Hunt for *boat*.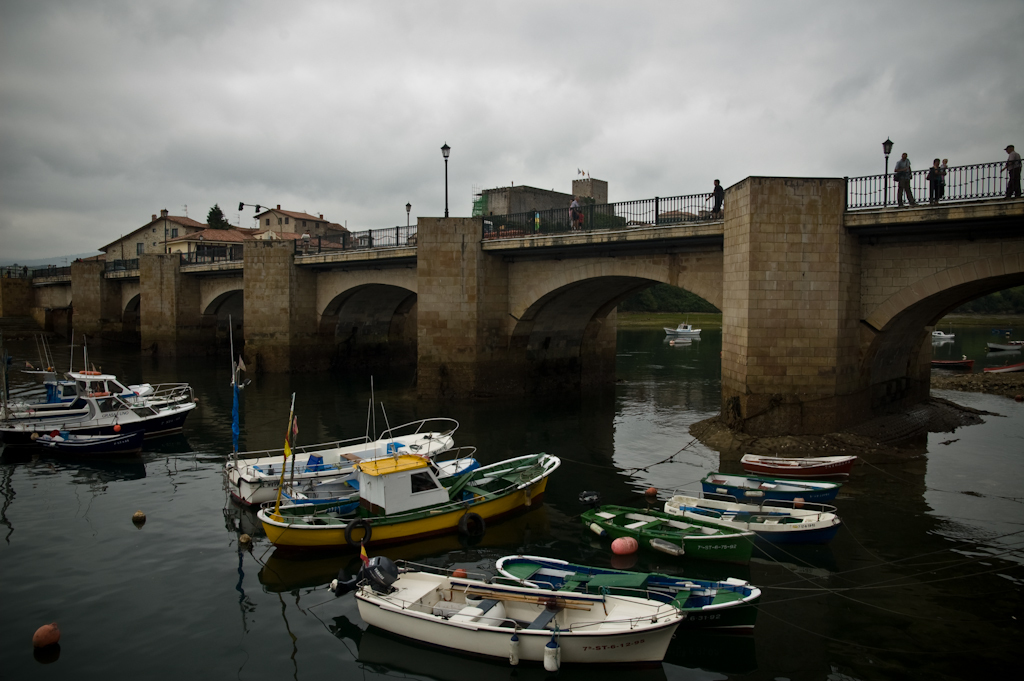
Hunted down at x1=224 y1=414 x2=455 y2=509.
